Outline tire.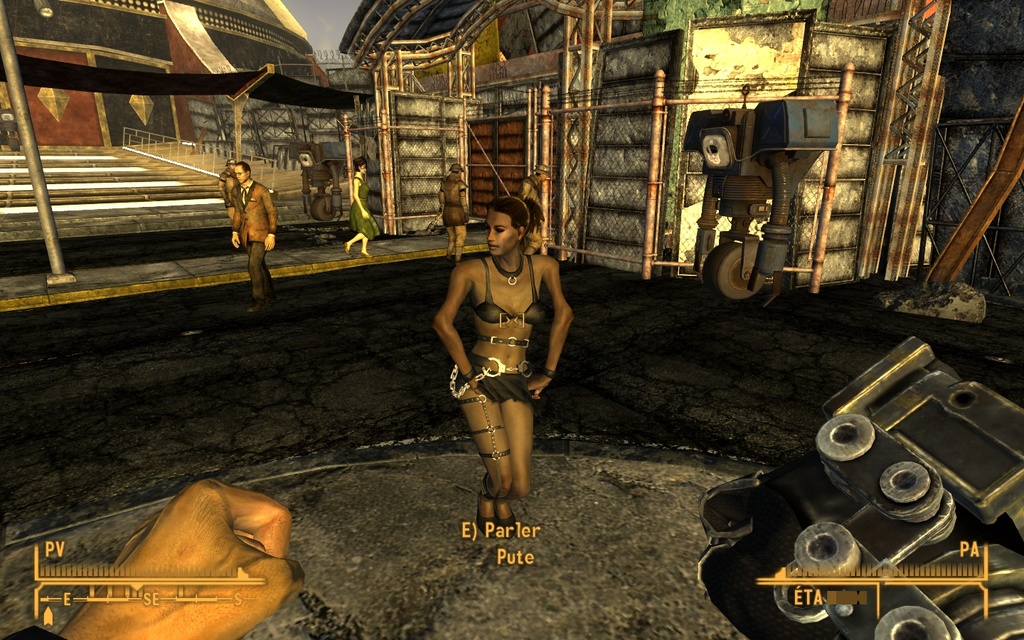
Outline: [x1=9, y1=139, x2=23, y2=150].
